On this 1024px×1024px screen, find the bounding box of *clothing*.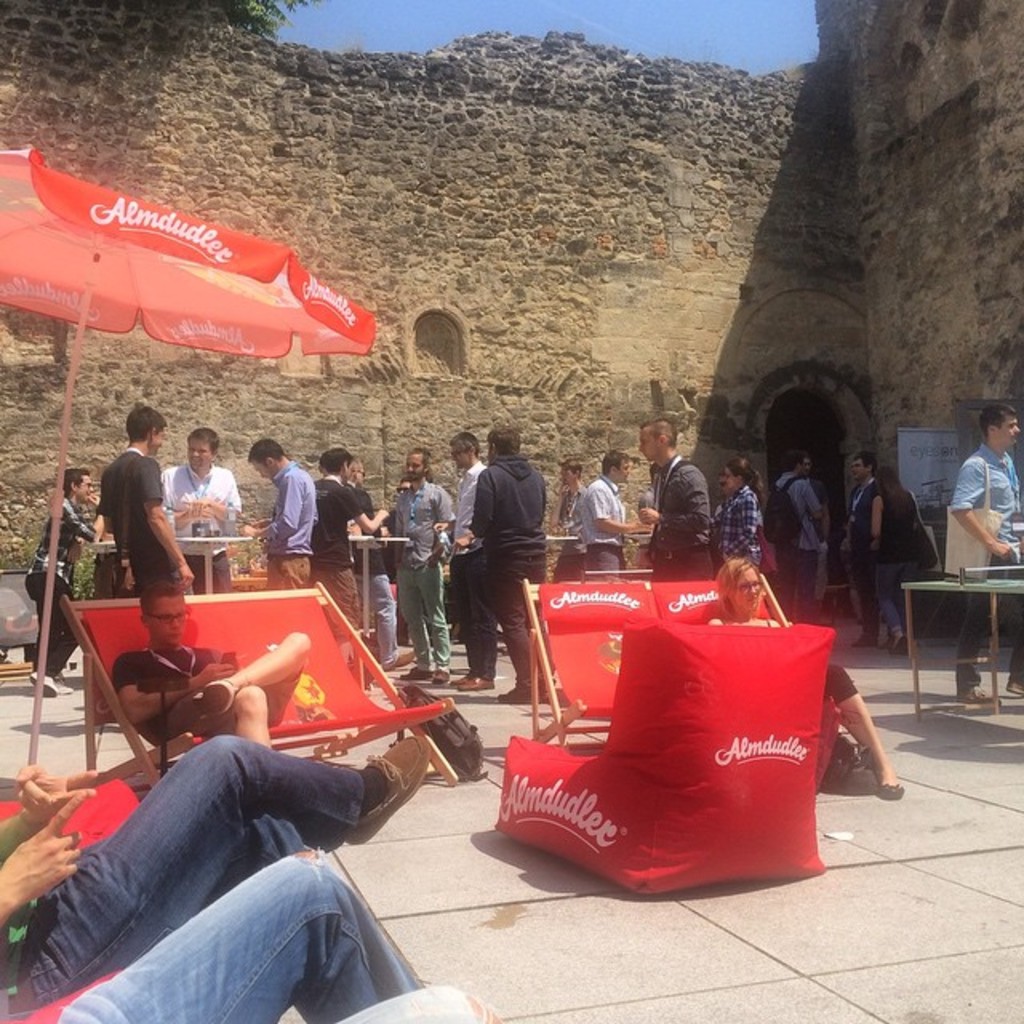
Bounding box: left=245, top=459, right=312, bottom=586.
